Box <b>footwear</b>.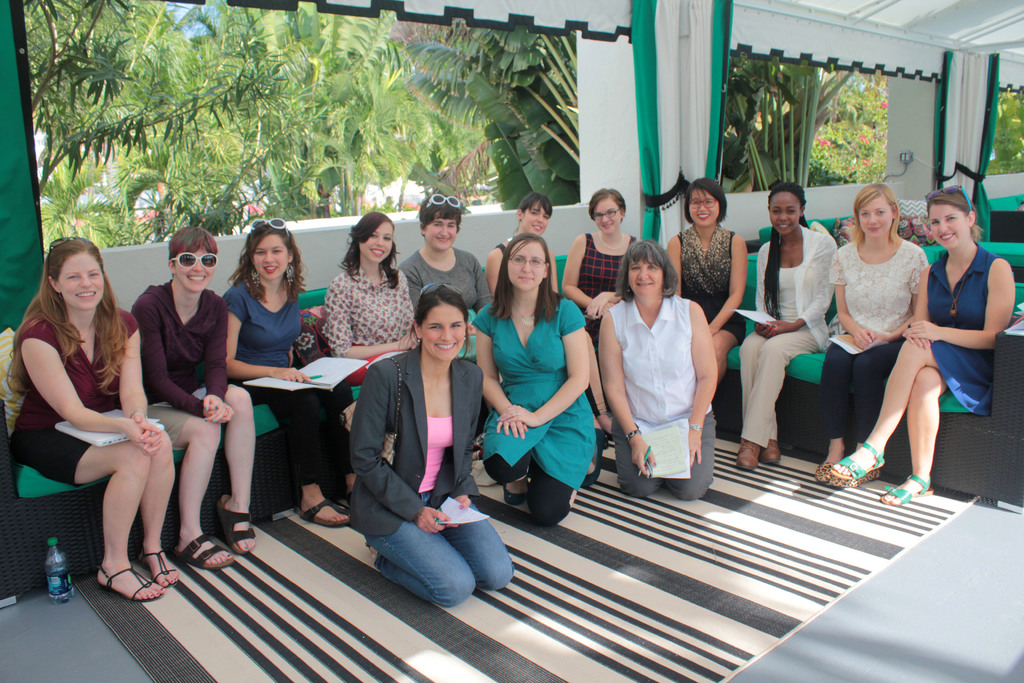
x1=184, y1=531, x2=235, y2=572.
